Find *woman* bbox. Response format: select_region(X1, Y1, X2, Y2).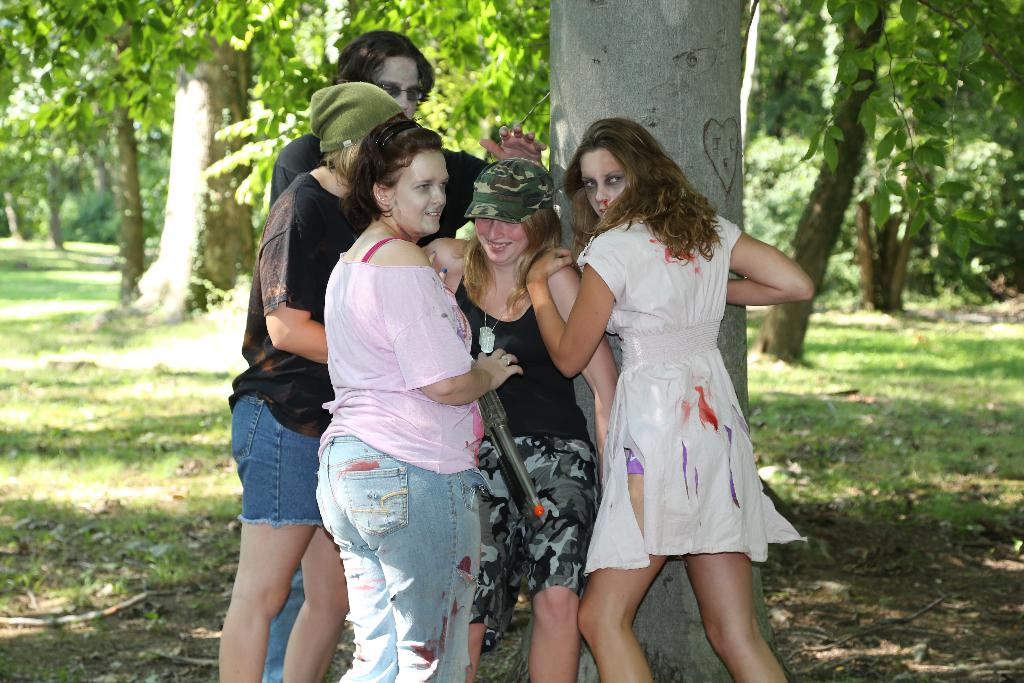
select_region(308, 115, 519, 682).
